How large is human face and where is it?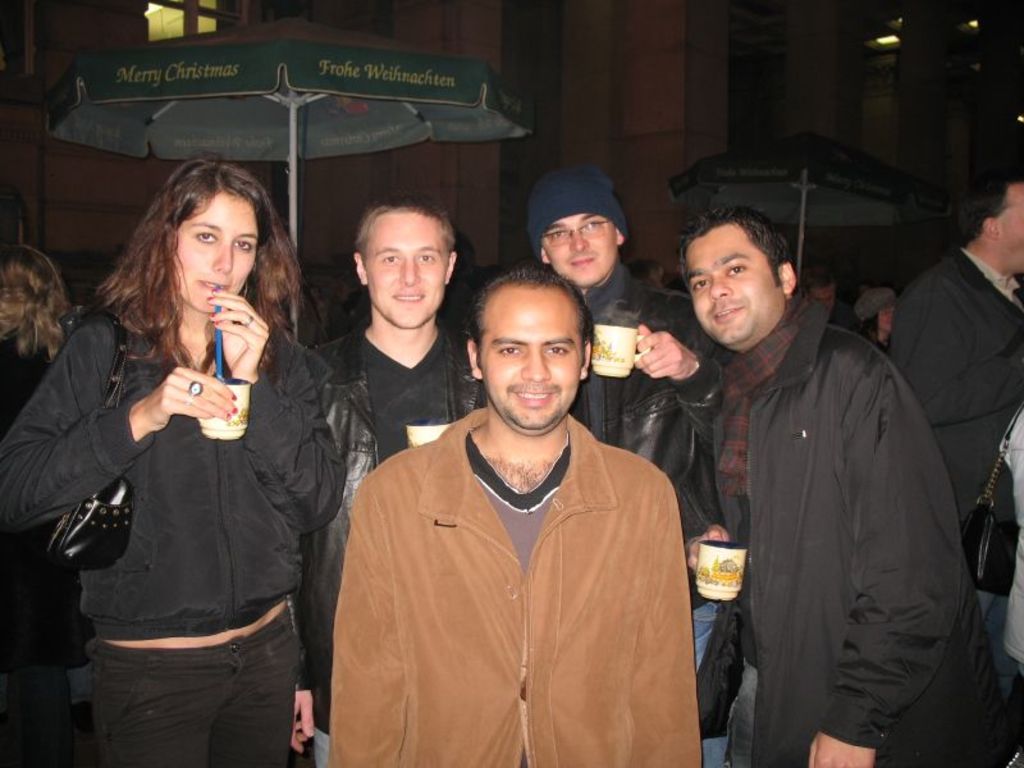
Bounding box: l=365, t=212, r=447, b=332.
